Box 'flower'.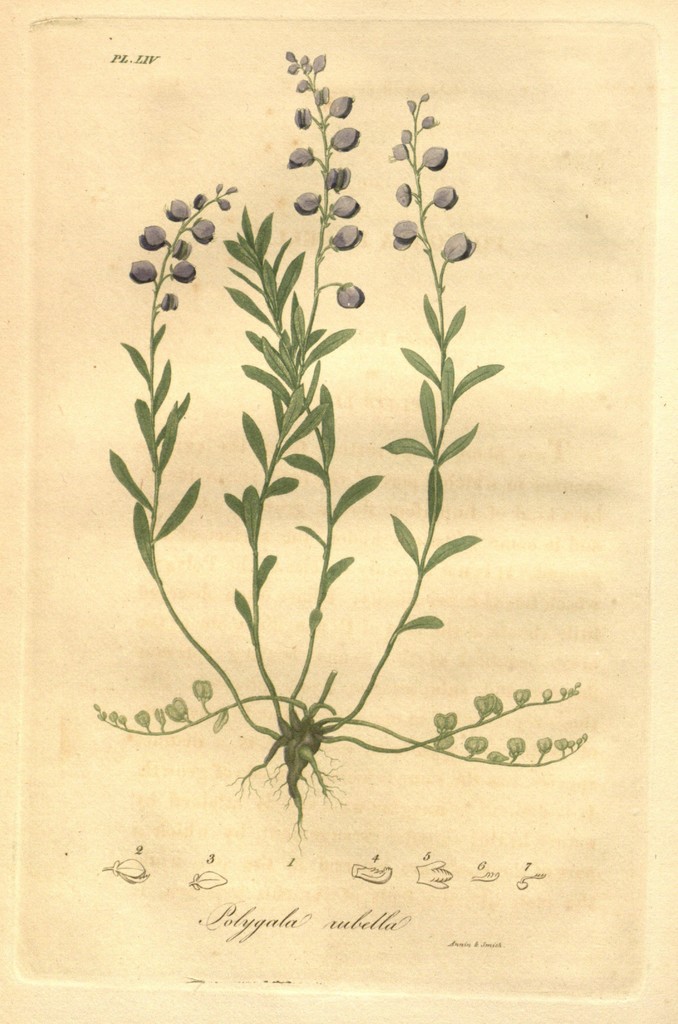
138/182/239/282.
